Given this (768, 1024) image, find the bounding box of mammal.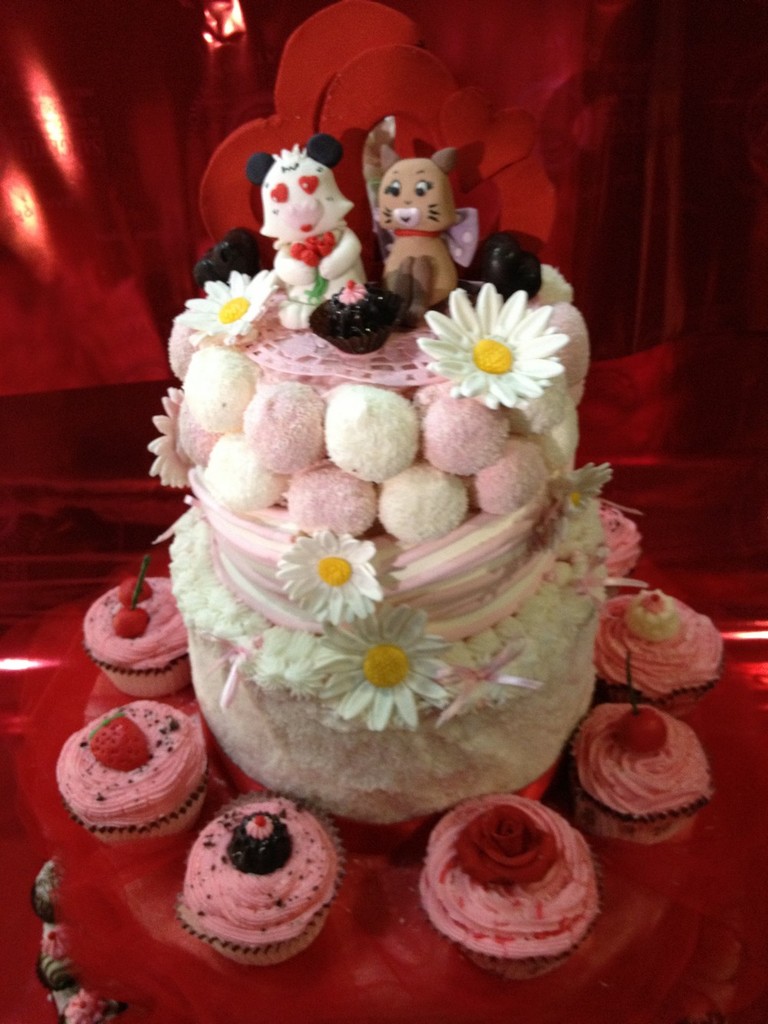
344/120/488/289.
